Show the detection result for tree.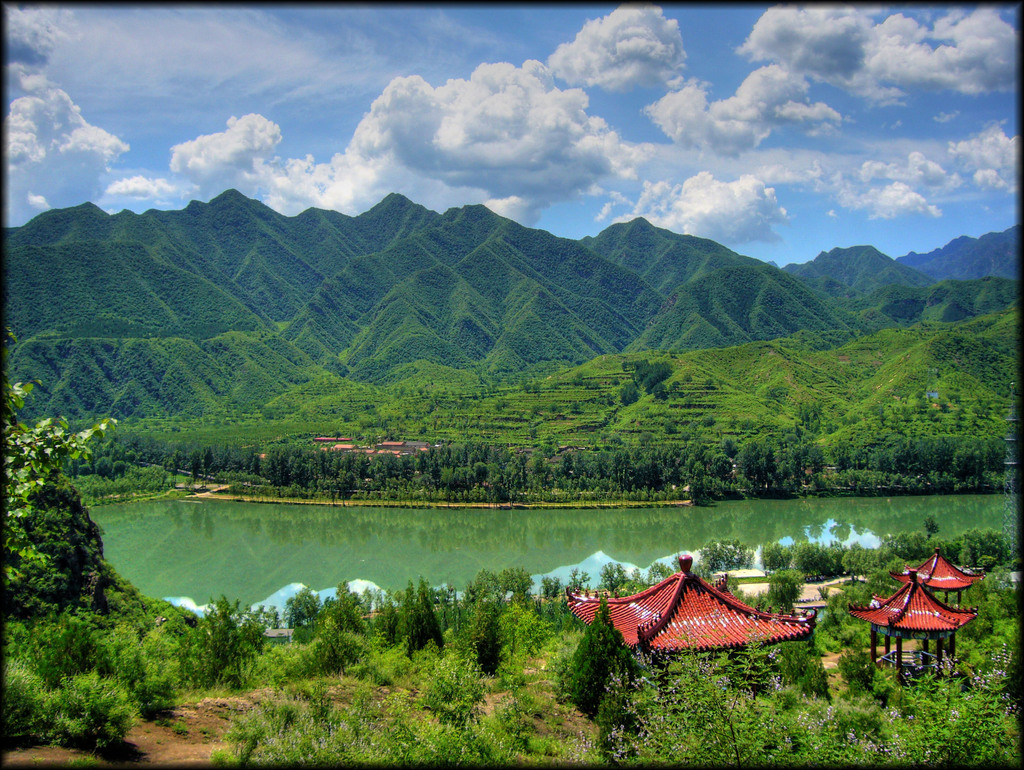
404/577/449/658.
